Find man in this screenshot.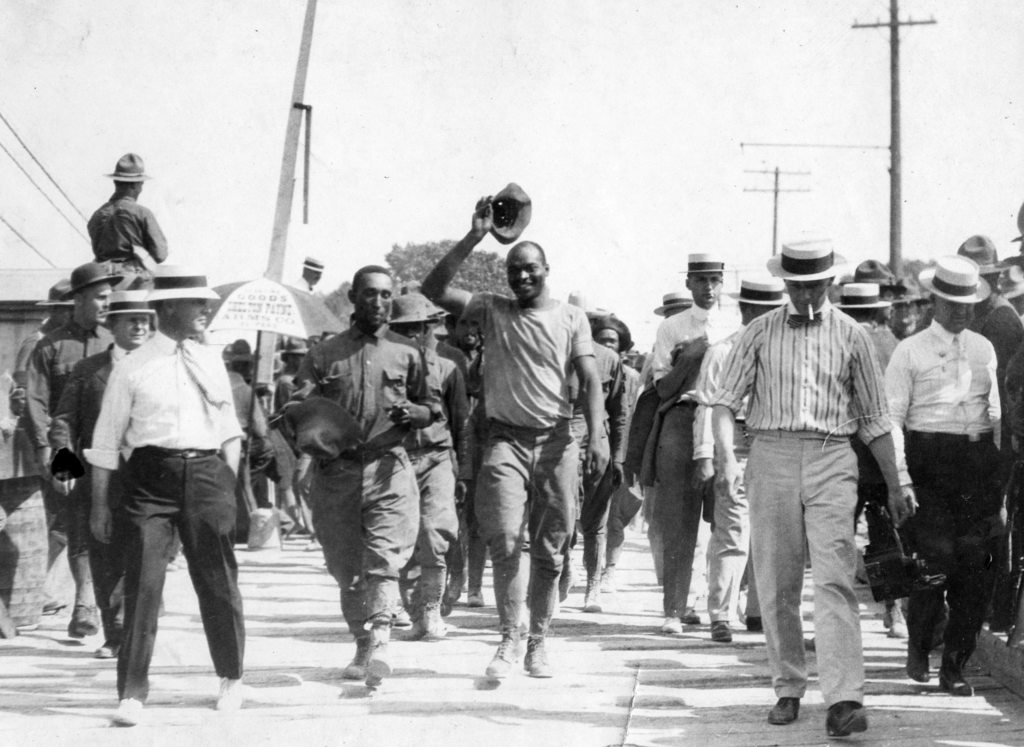
The bounding box for man is {"x1": 47, "y1": 287, "x2": 162, "y2": 662}.
